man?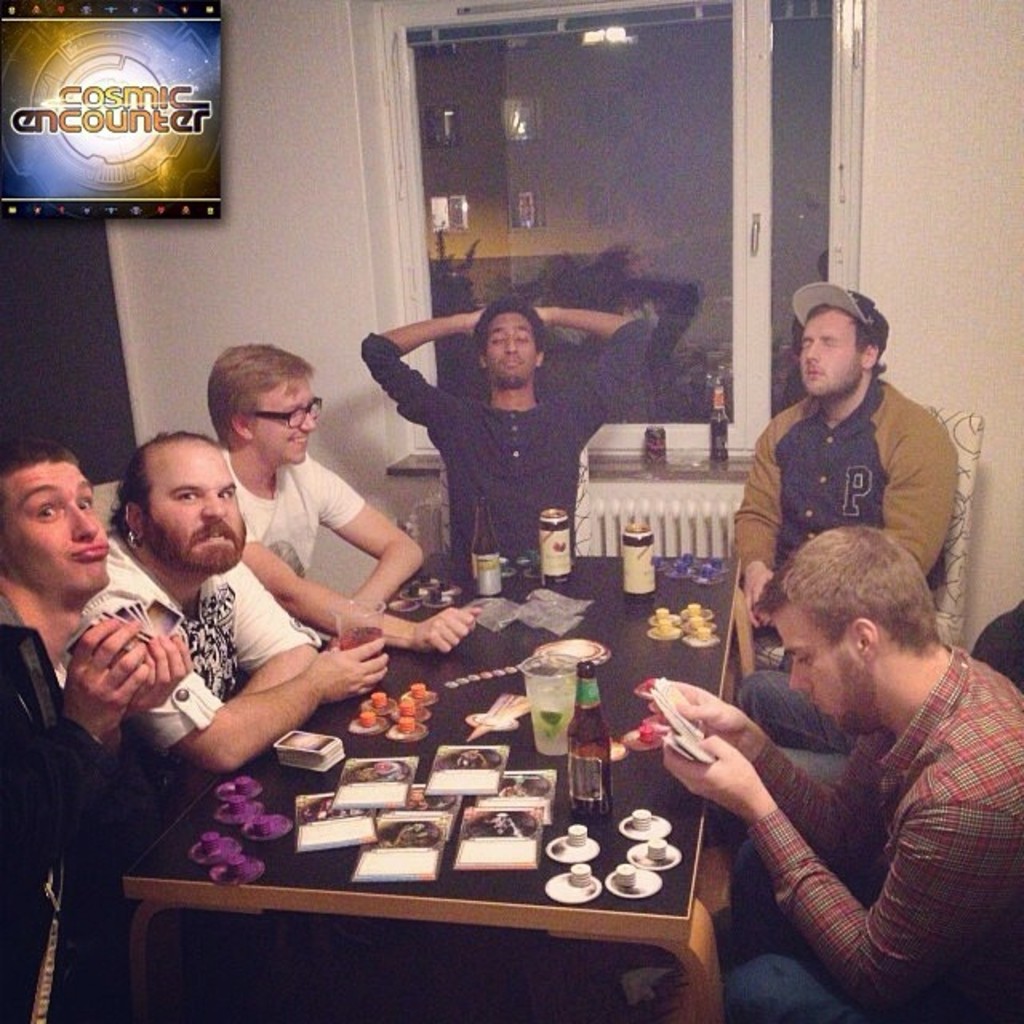
box(355, 294, 664, 550)
